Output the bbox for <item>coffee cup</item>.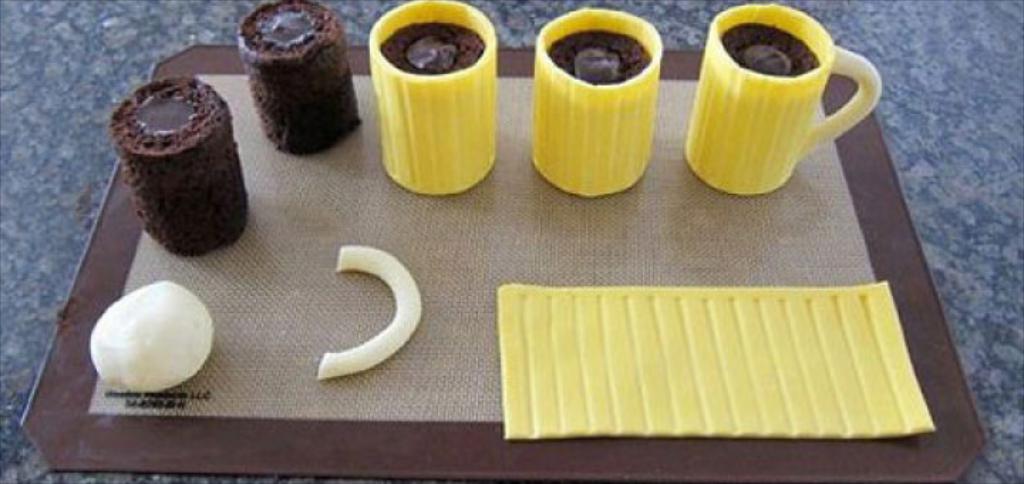
bbox=(688, 3, 879, 196).
